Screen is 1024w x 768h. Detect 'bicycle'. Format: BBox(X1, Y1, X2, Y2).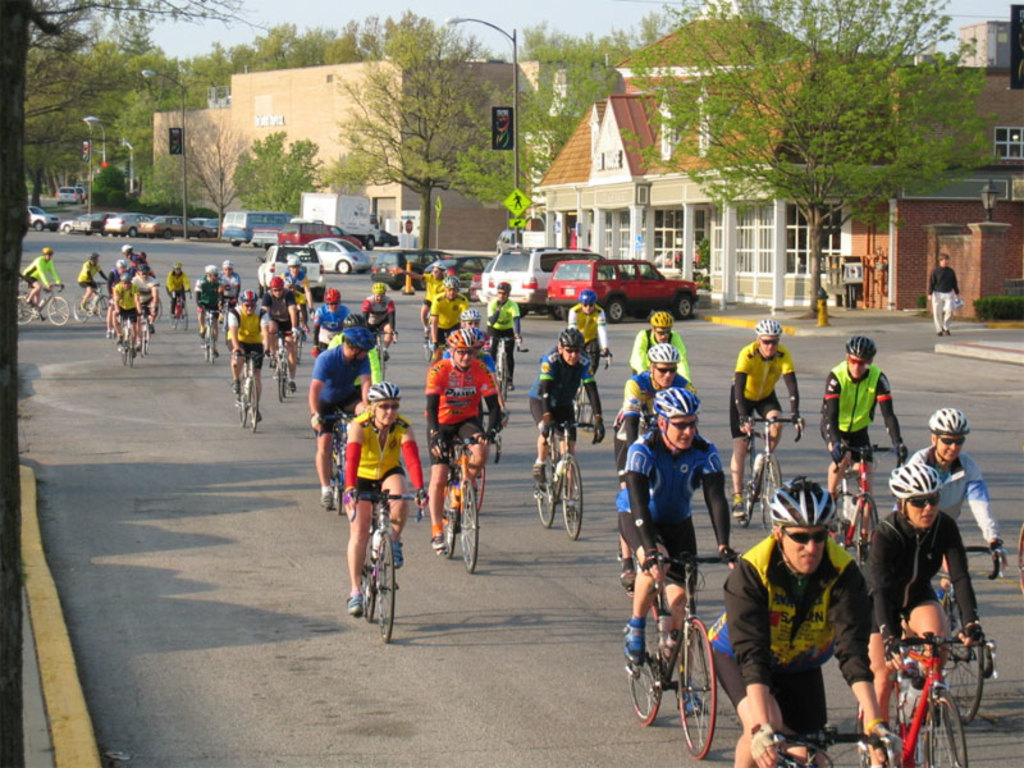
BBox(73, 275, 110, 323).
